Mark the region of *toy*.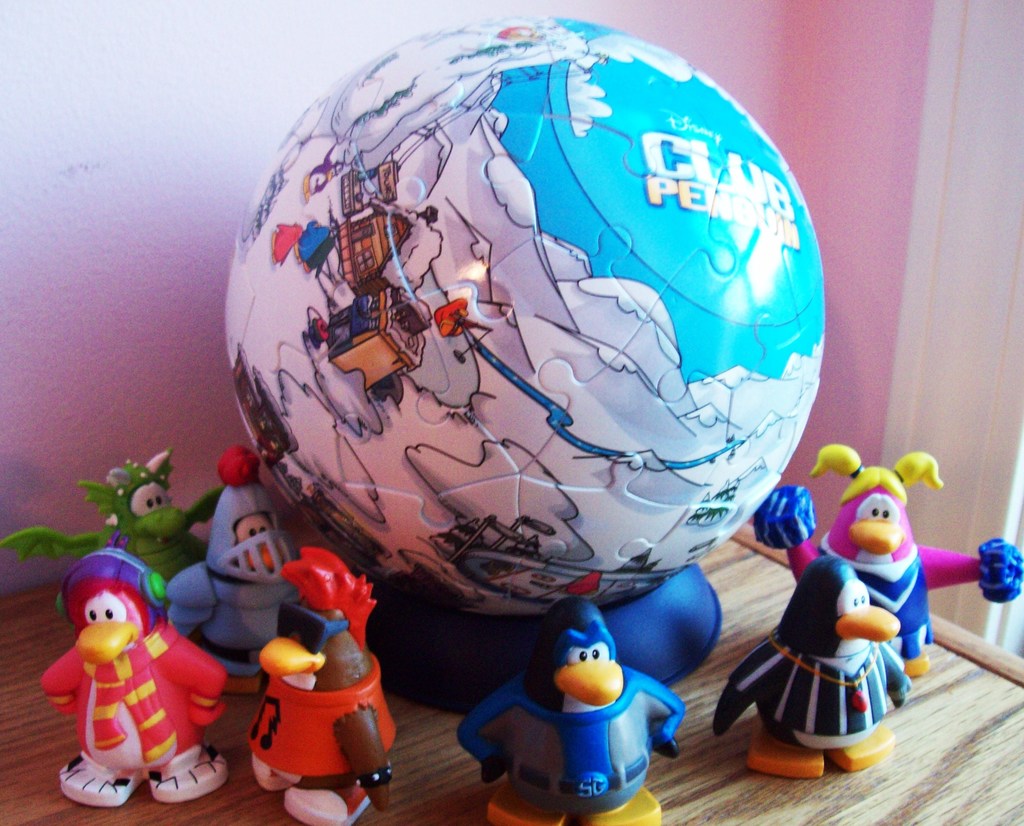
Region: (456,600,687,825).
